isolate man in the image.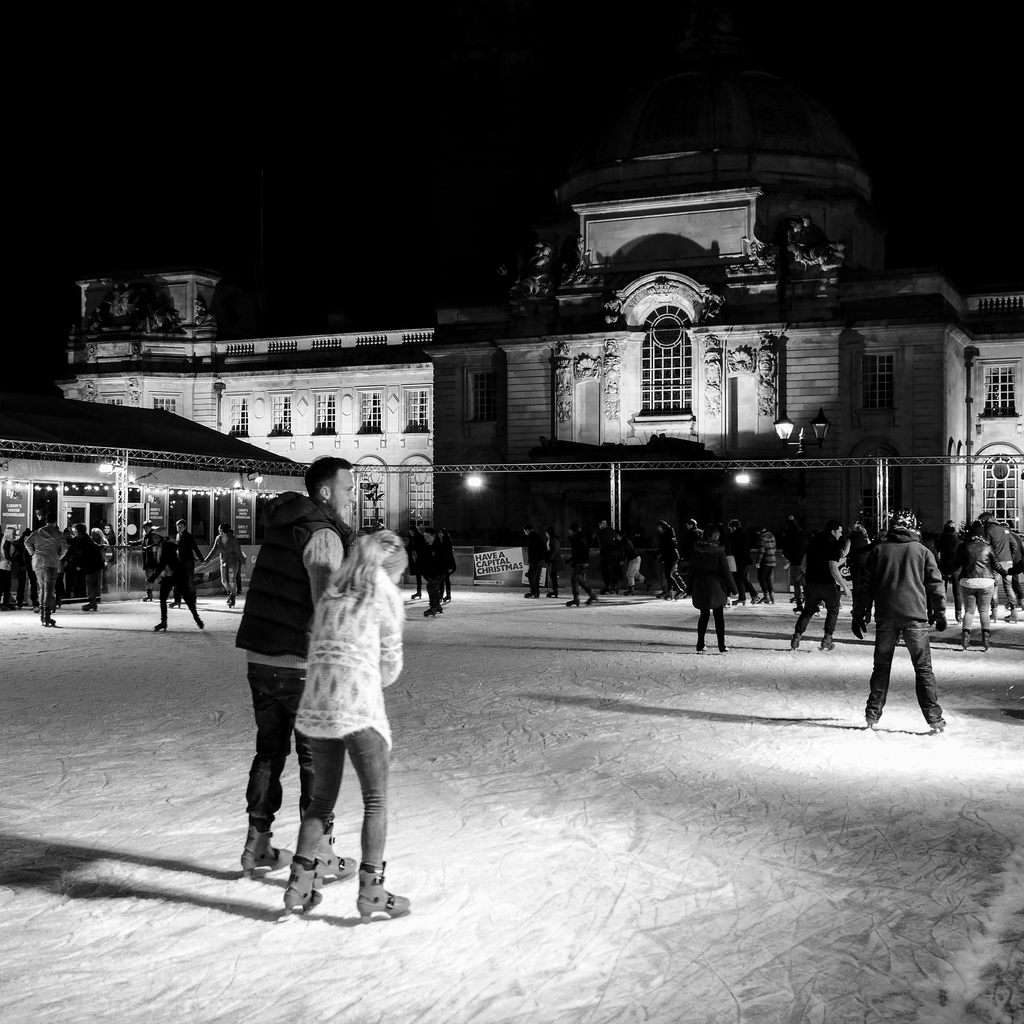
Isolated region: bbox(952, 524, 1002, 649).
